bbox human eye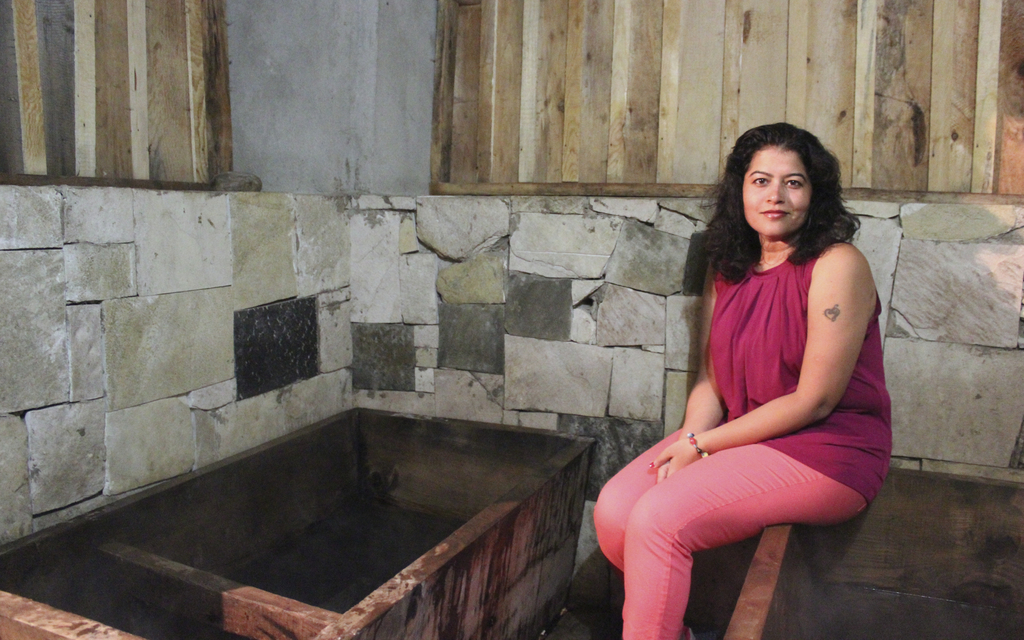
l=749, t=172, r=772, b=188
